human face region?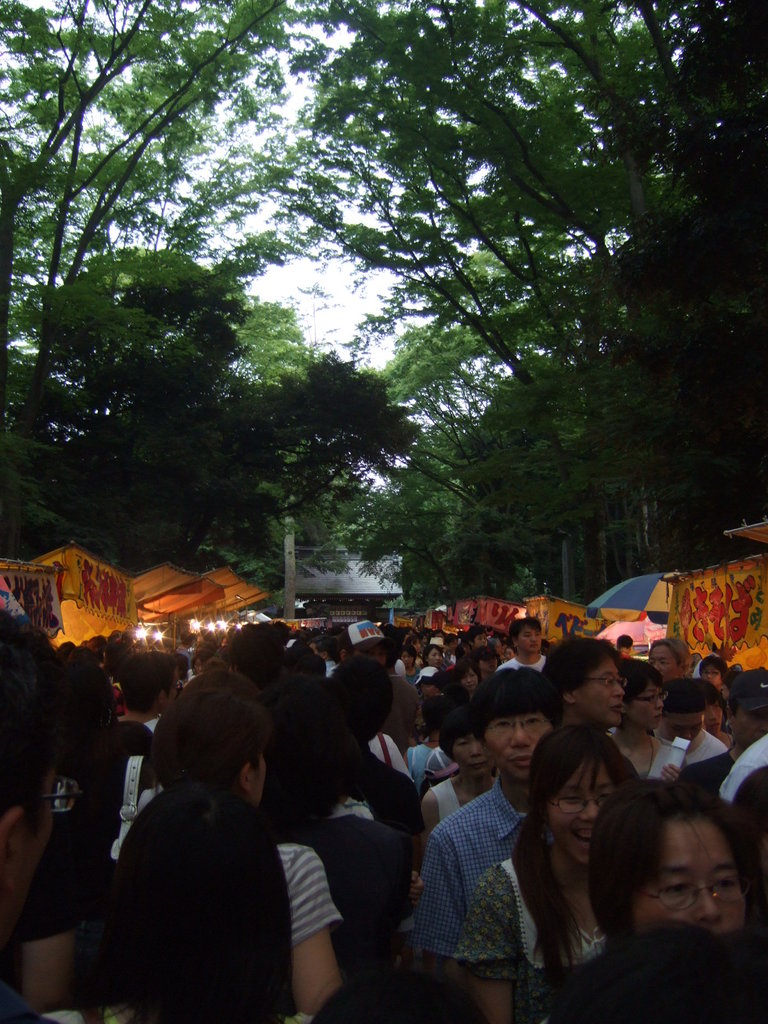
pyautogui.locateOnScreen(665, 714, 701, 742)
